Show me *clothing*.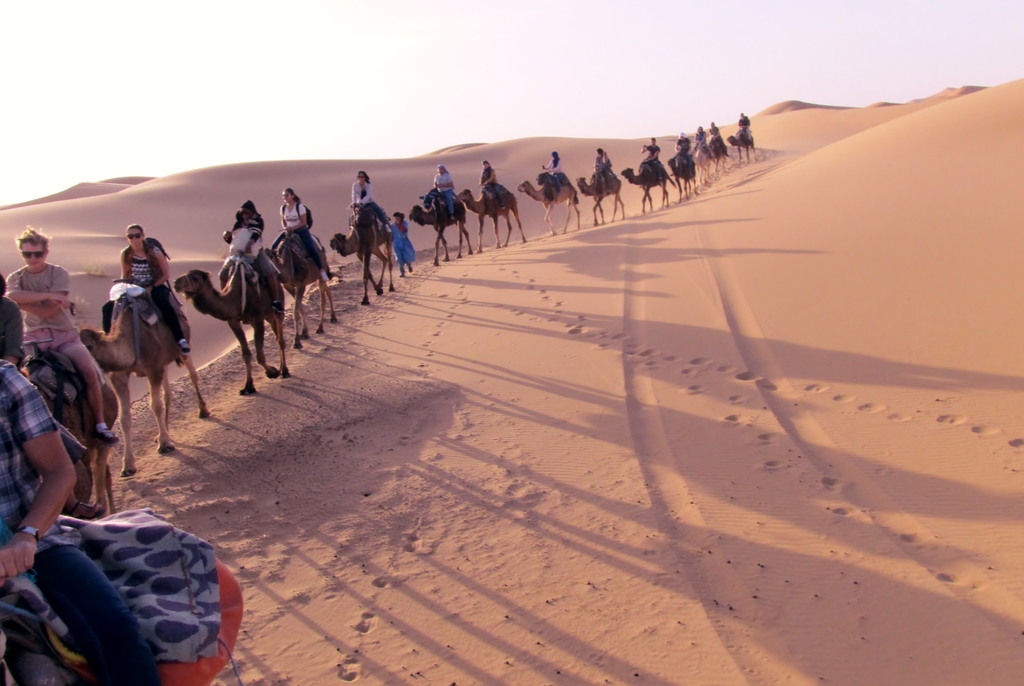
*clothing* is here: rect(0, 358, 161, 685).
